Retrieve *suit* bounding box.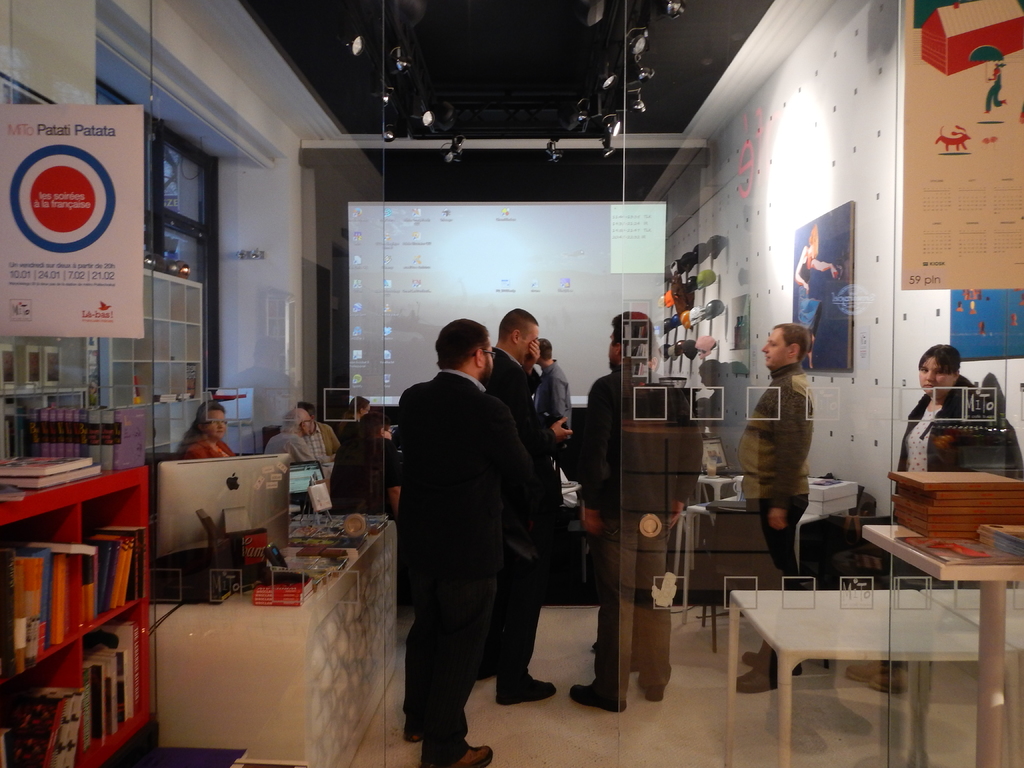
Bounding box: 308,426,342,457.
